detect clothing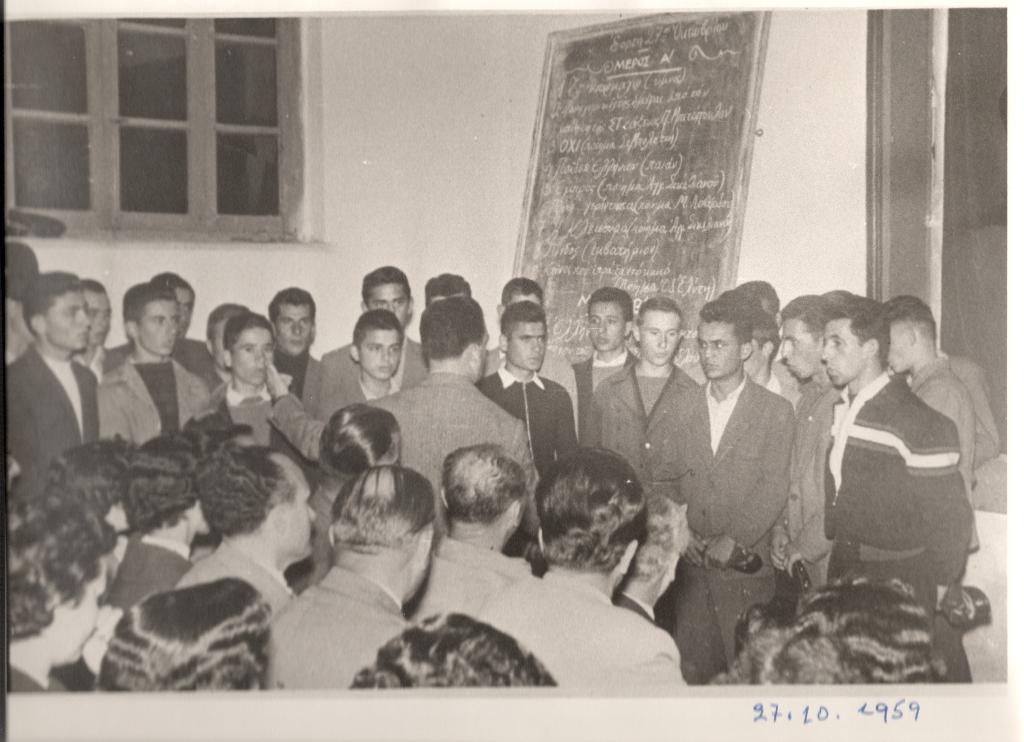
<region>654, 368, 804, 661</region>
